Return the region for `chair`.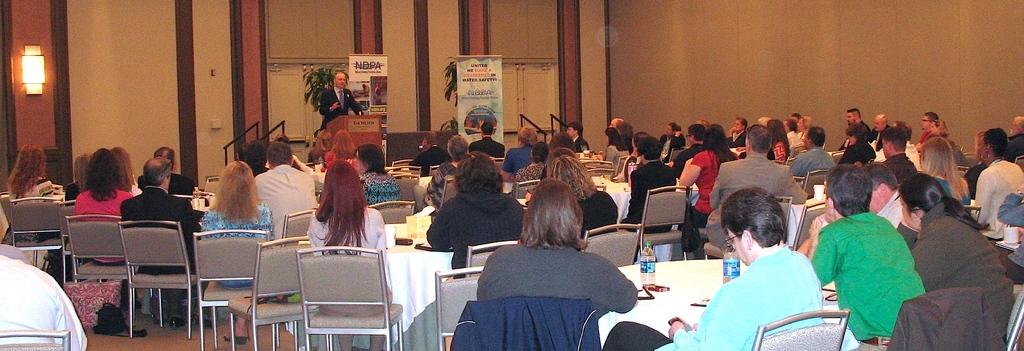
x1=0 y1=192 x2=15 y2=243.
